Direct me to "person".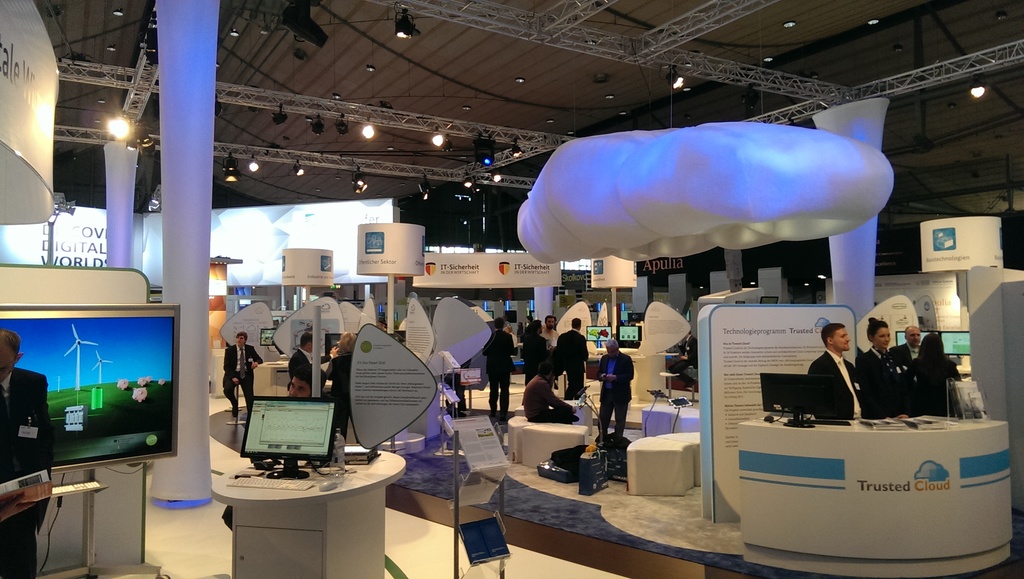
Direction: select_region(672, 333, 697, 389).
